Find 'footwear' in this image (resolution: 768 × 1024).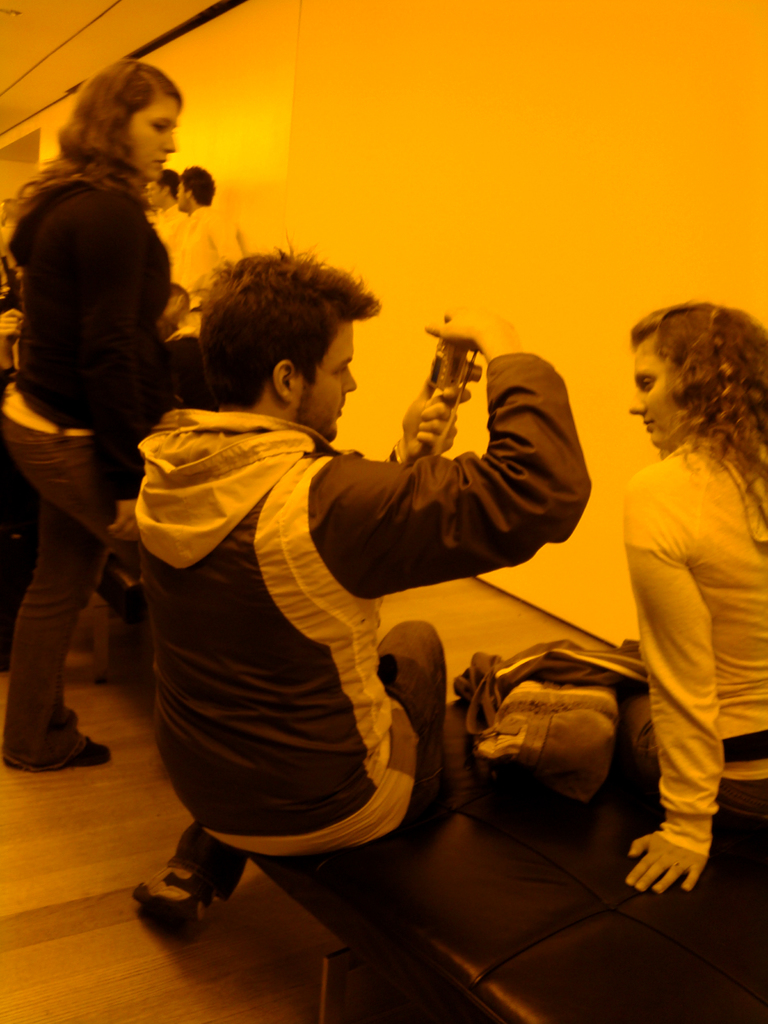
bbox(3, 725, 115, 771).
